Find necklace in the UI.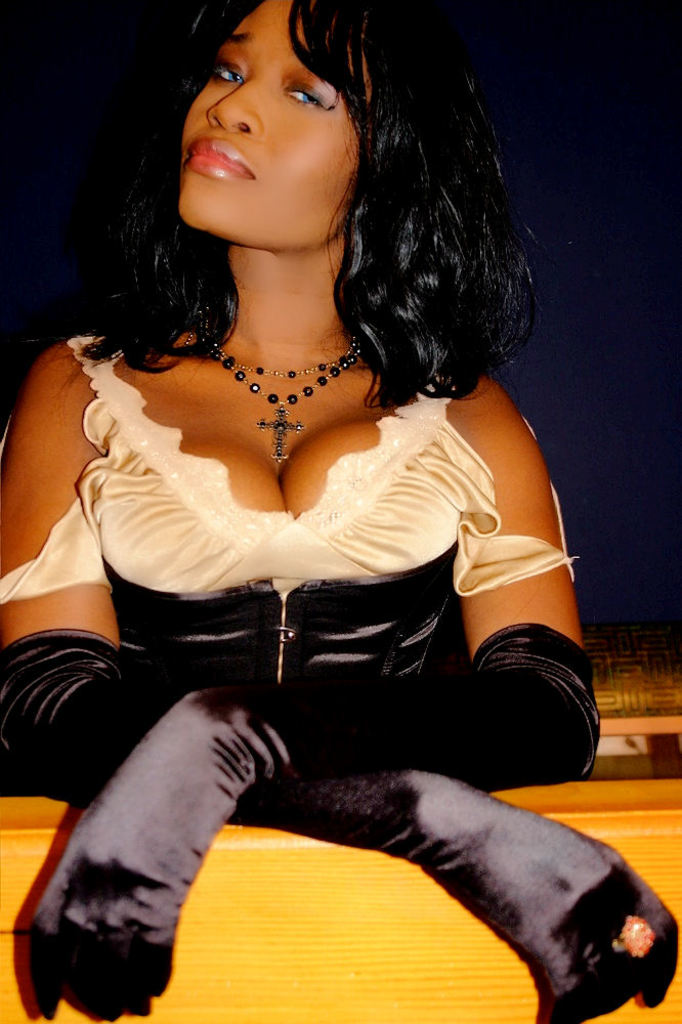
UI element at x1=195 y1=281 x2=357 y2=452.
